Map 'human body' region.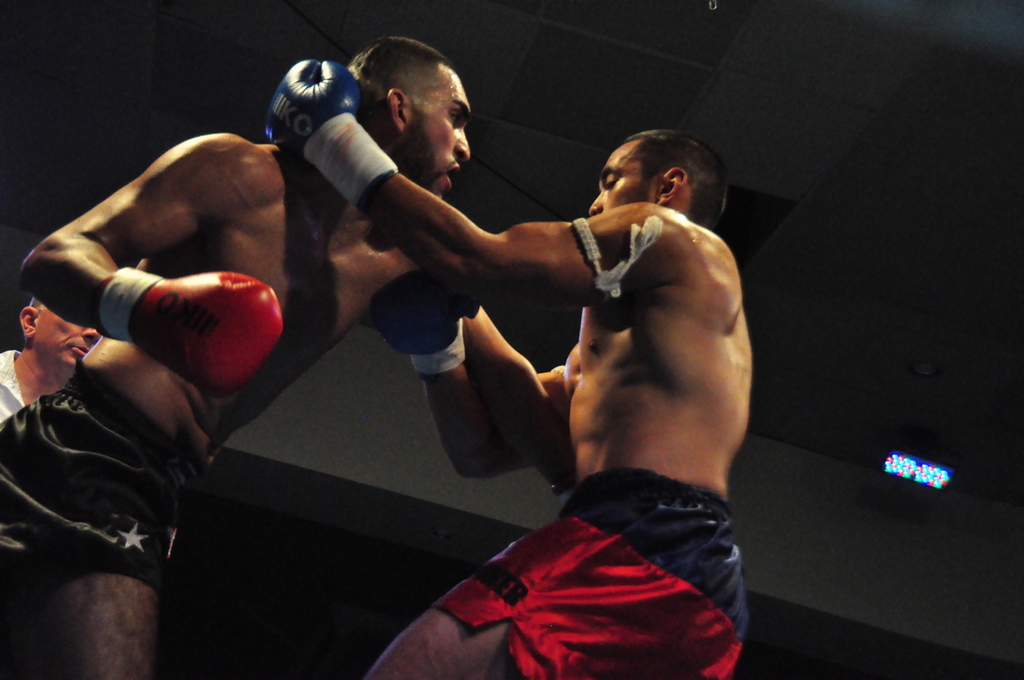
Mapped to x1=0 y1=26 x2=568 y2=679.
